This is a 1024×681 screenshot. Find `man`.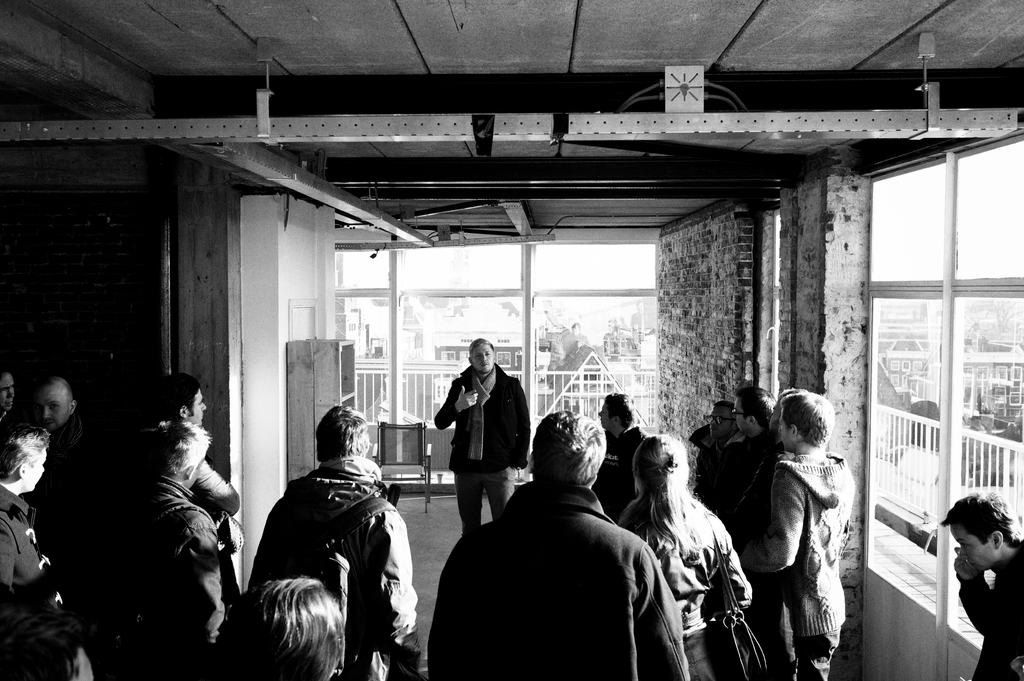
Bounding box: box(0, 427, 84, 680).
